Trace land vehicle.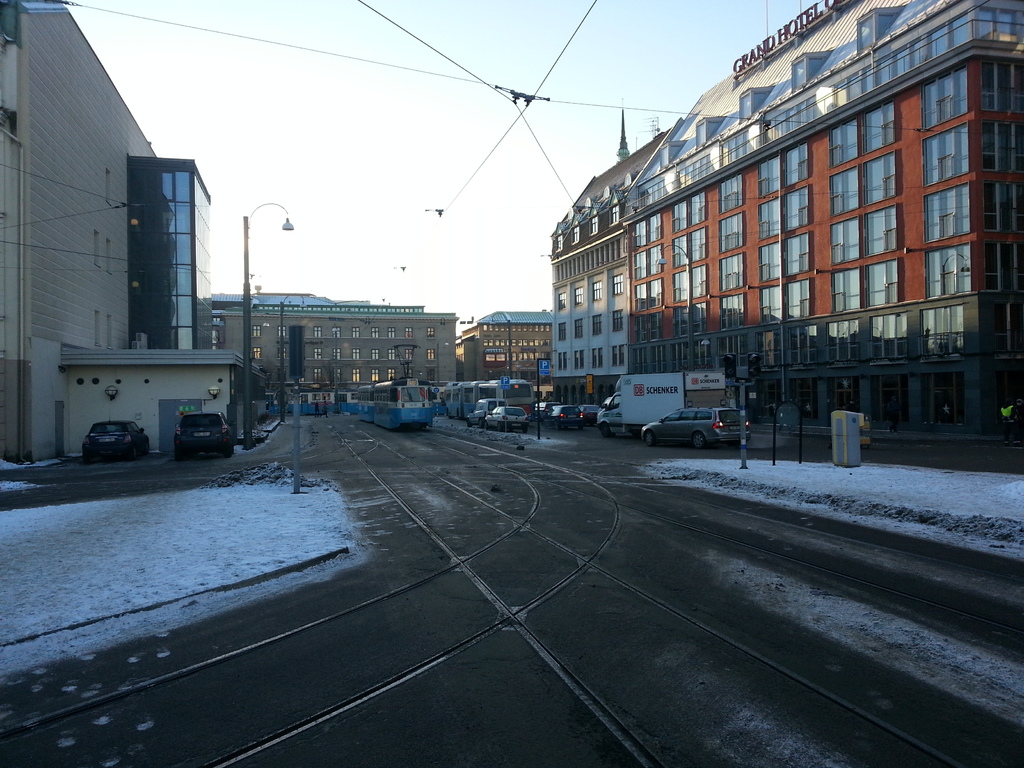
Traced to select_region(461, 397, 508, 426).
